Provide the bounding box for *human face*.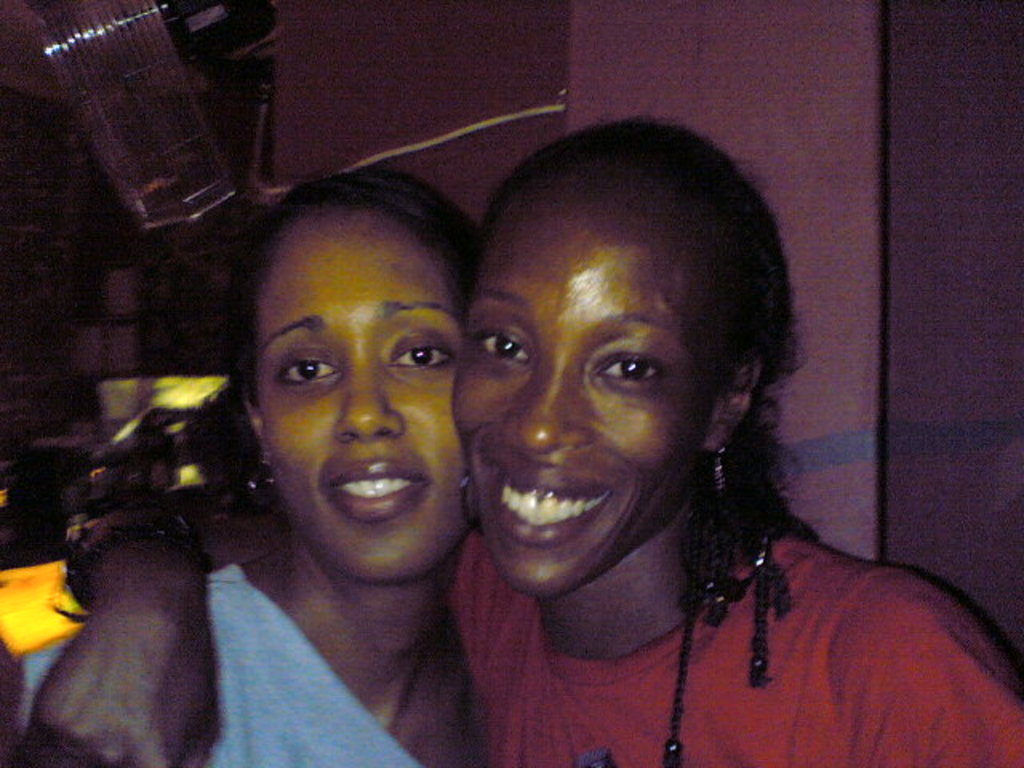
(x1=461, y1=189, x2=712, y2=595).
